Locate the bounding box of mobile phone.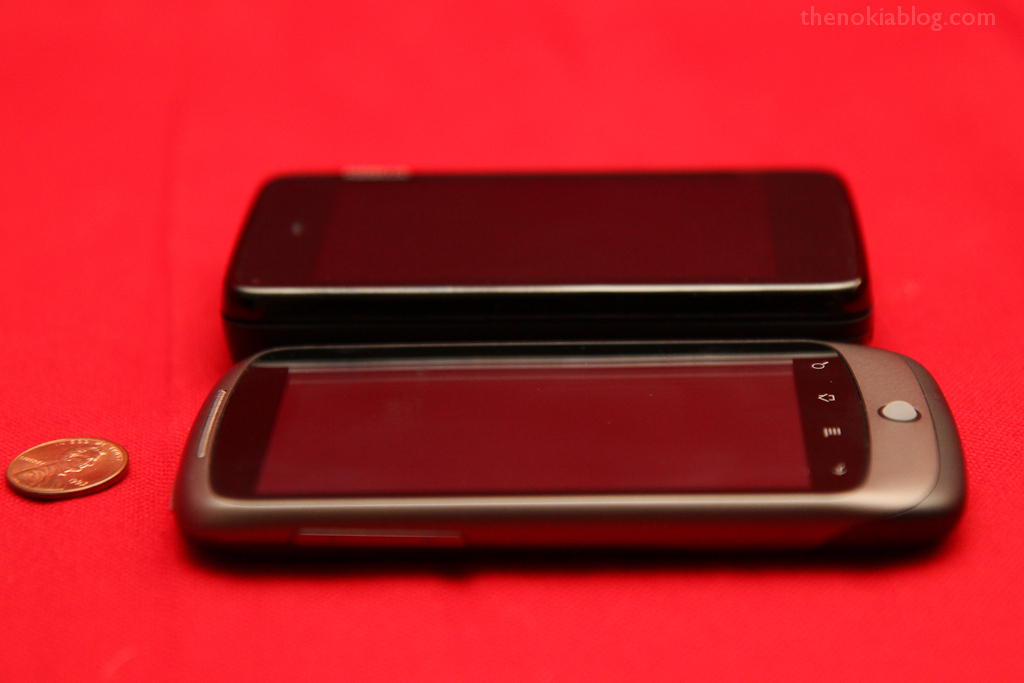
Bounding box: bbox=[220, 169, 876, 336].
